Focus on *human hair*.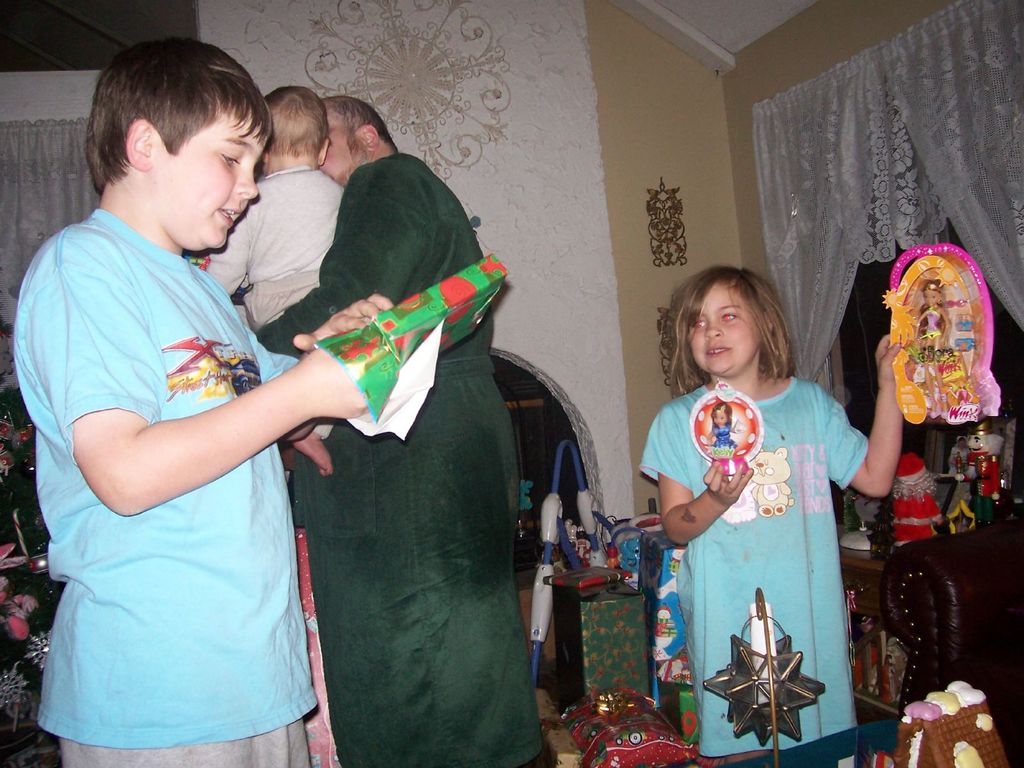
Focused at locate(82, 38, 270, 187).
